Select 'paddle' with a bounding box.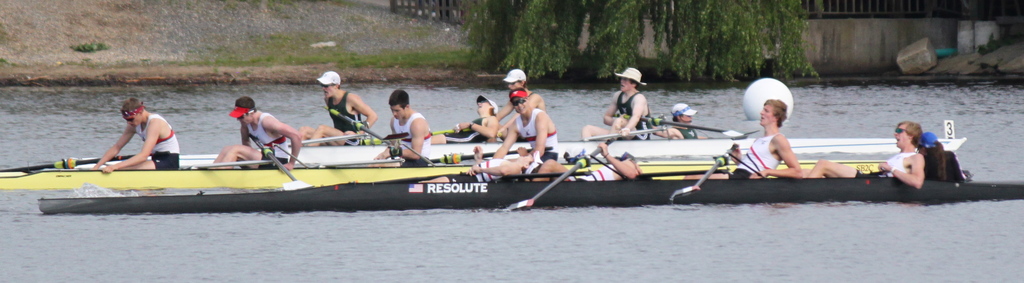
detection(501, 152, 595, 213).
